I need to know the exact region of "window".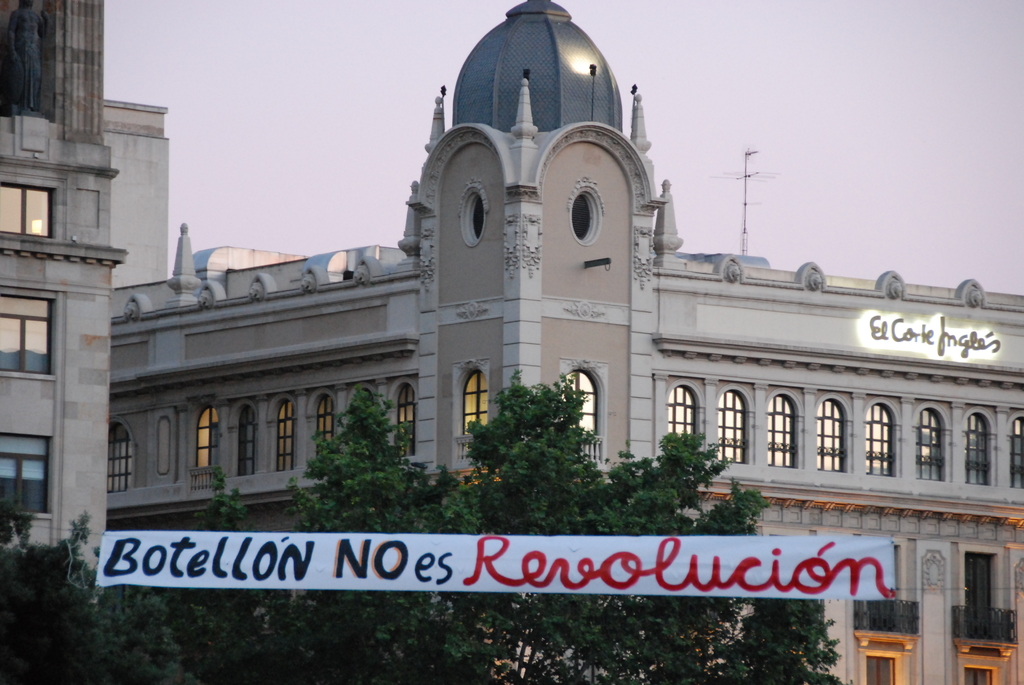
Region: region(232, 404, 253, 476).
